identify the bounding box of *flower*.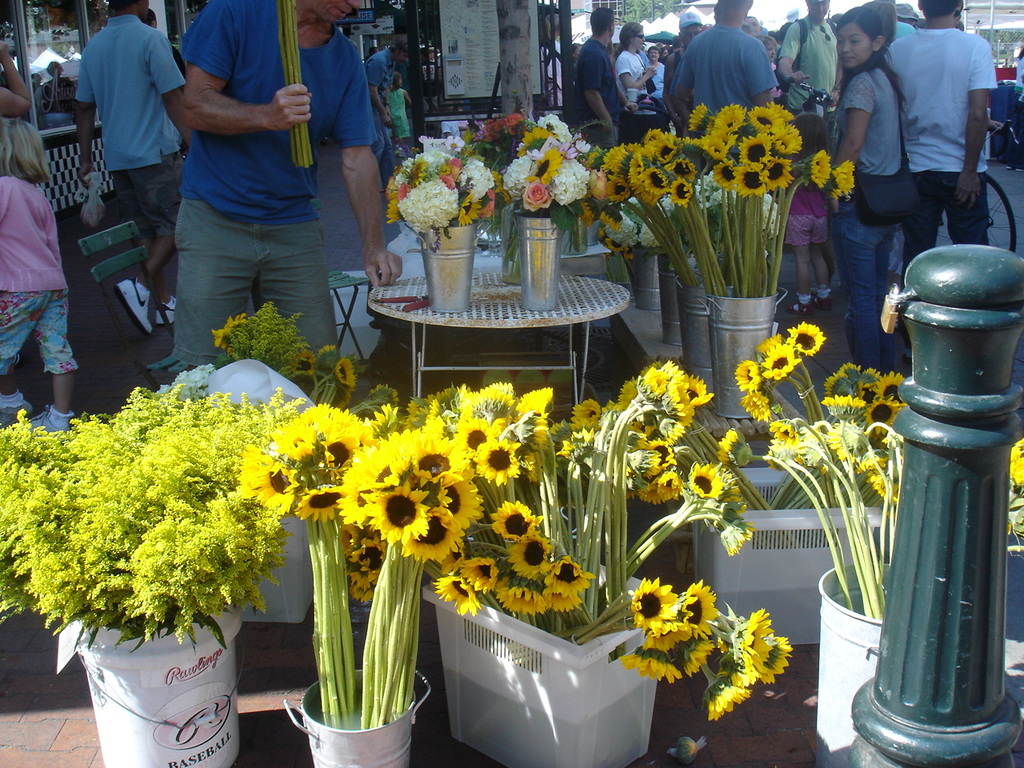
BBox(1002, 433, 1023, 534).
